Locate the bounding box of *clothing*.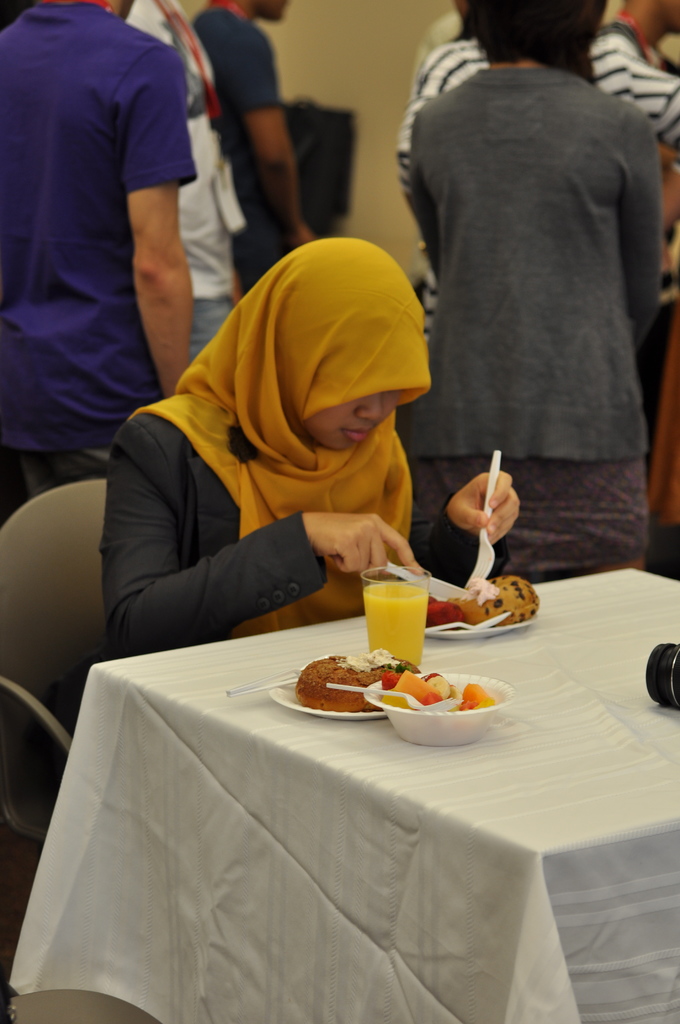
Bounding box: locate(392, 51, 654, 578).
